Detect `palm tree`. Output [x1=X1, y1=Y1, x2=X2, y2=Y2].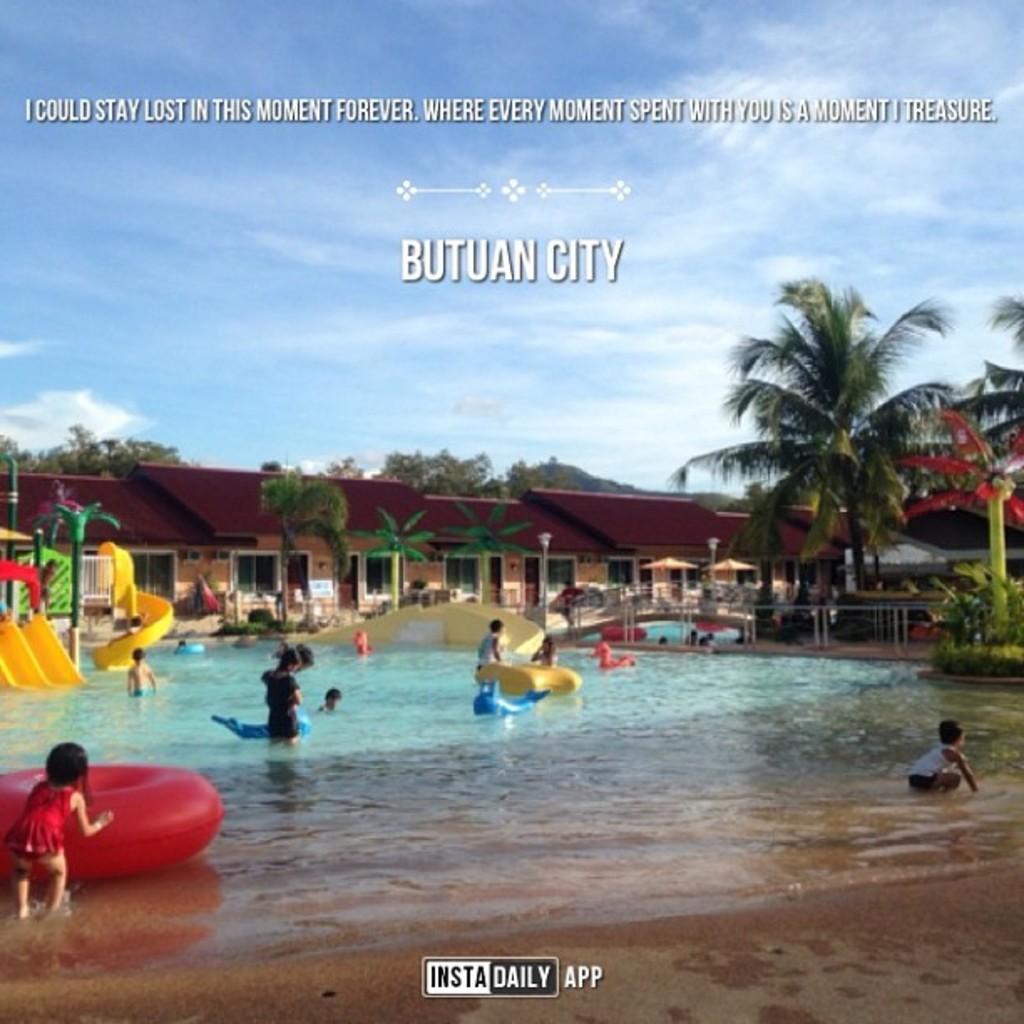
[x1=679, y1=457, x2=812, y2=663].
